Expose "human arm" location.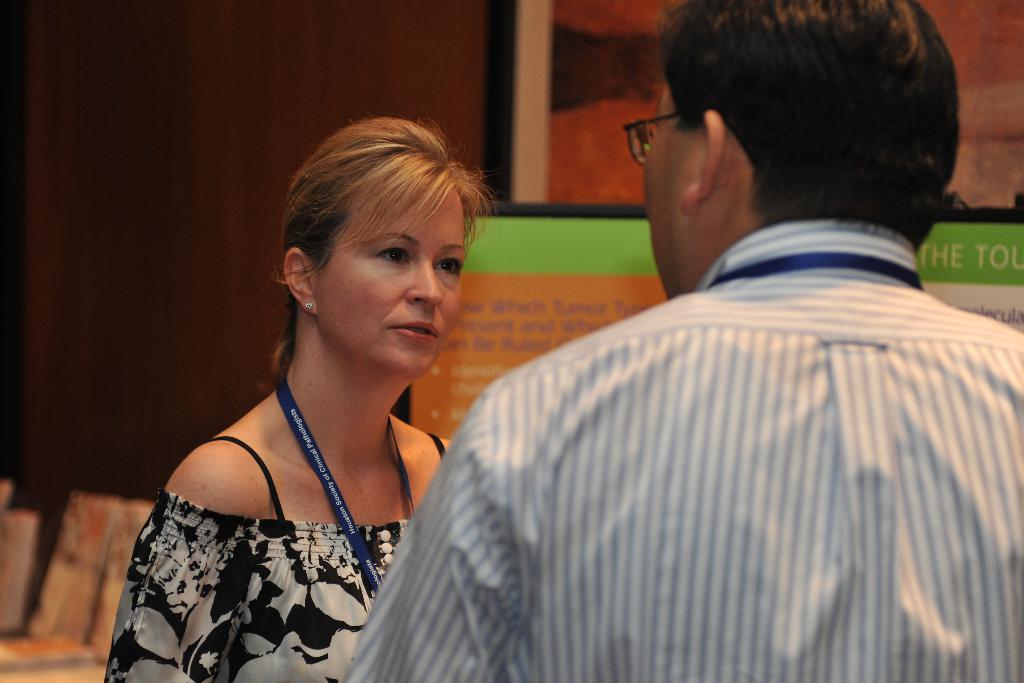
Exposed at box=[340, 379, 515, 682].
